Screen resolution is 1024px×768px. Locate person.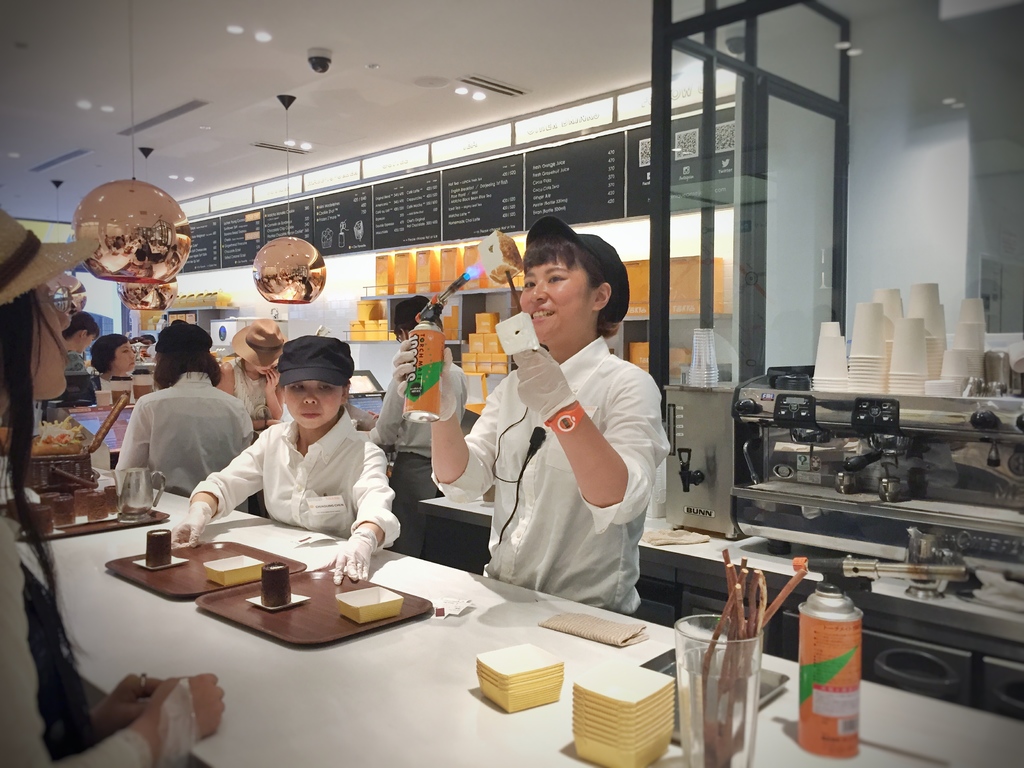
crop(0, 211, 222, 767).
